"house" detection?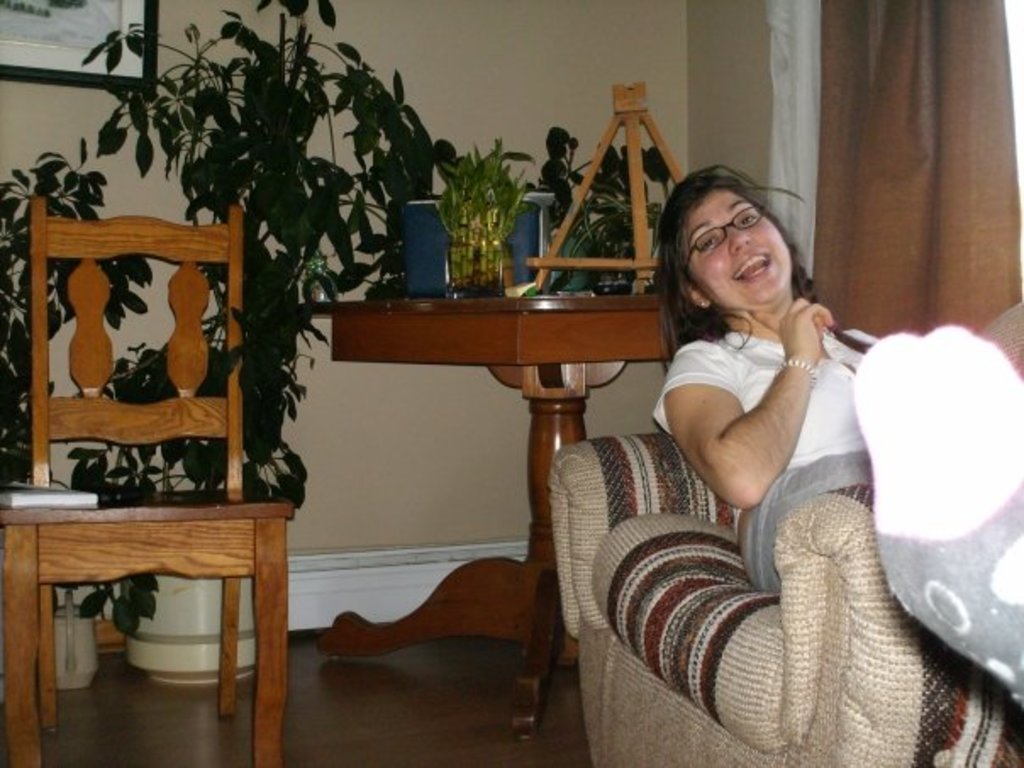
box=[0, 0, 1022, 766]
